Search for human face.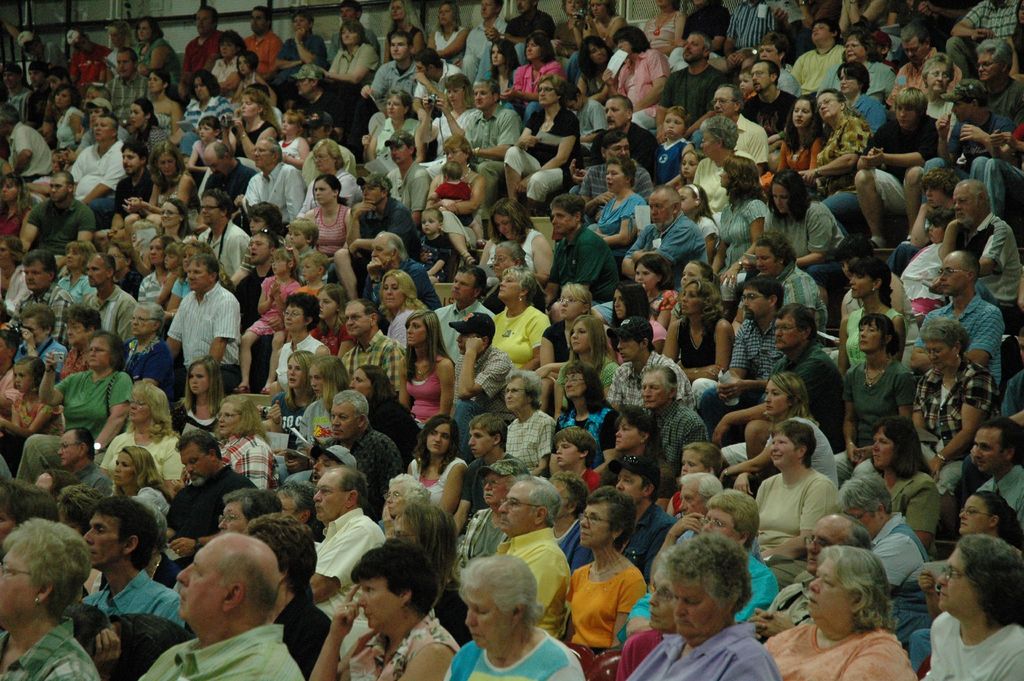
Found at select_region(495, 215, 511, 240).
